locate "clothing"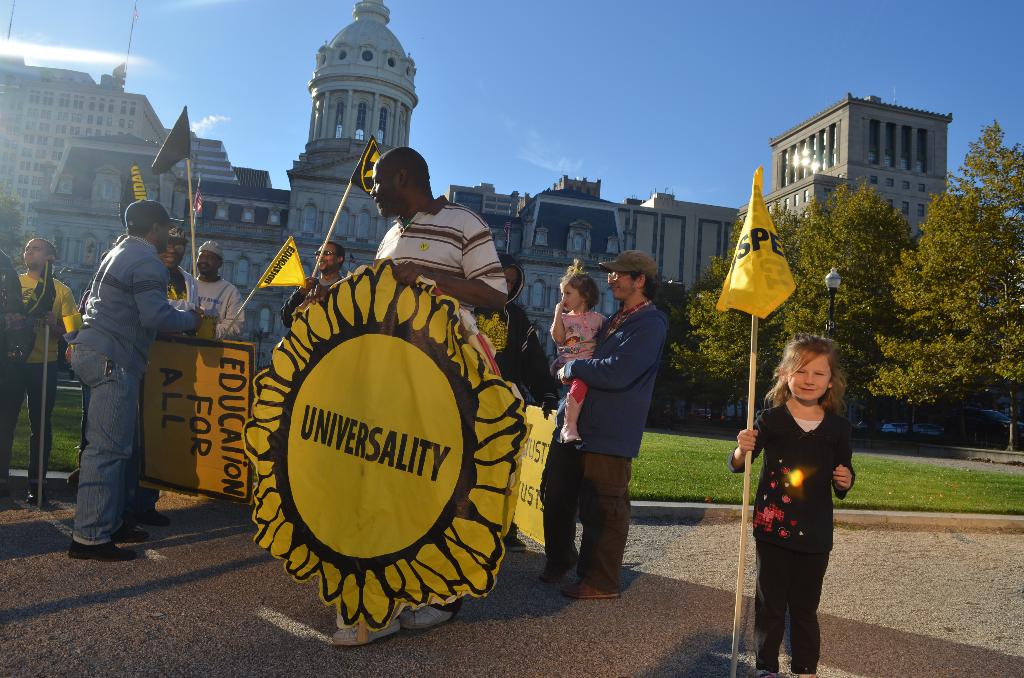
0/268/81/492
